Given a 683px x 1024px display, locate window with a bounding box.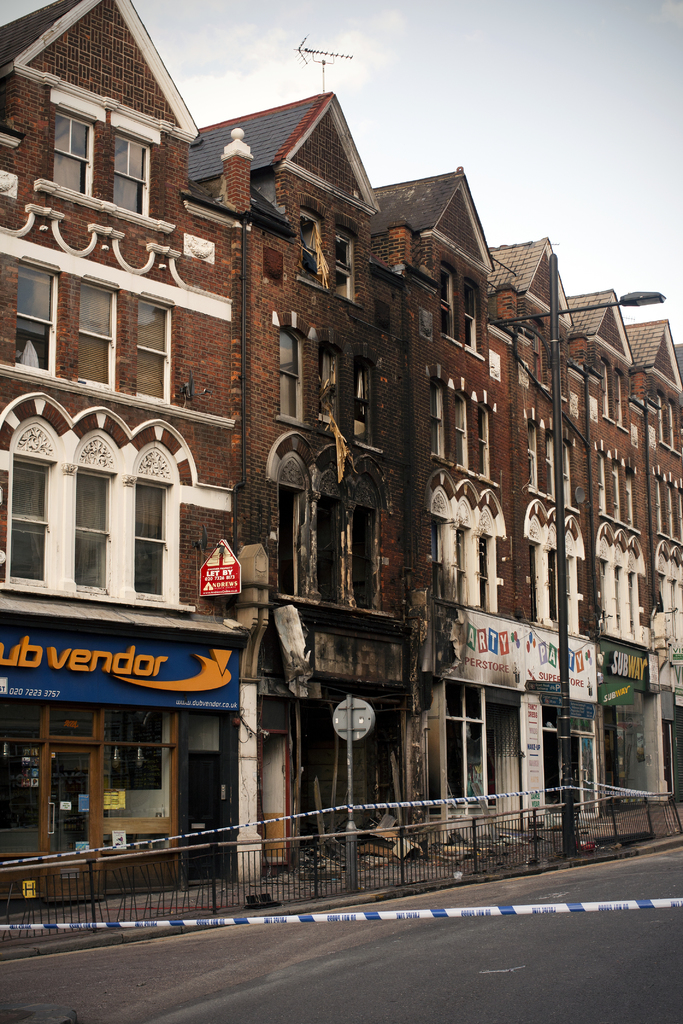
Located: box=[297, 195, 331, 294].
